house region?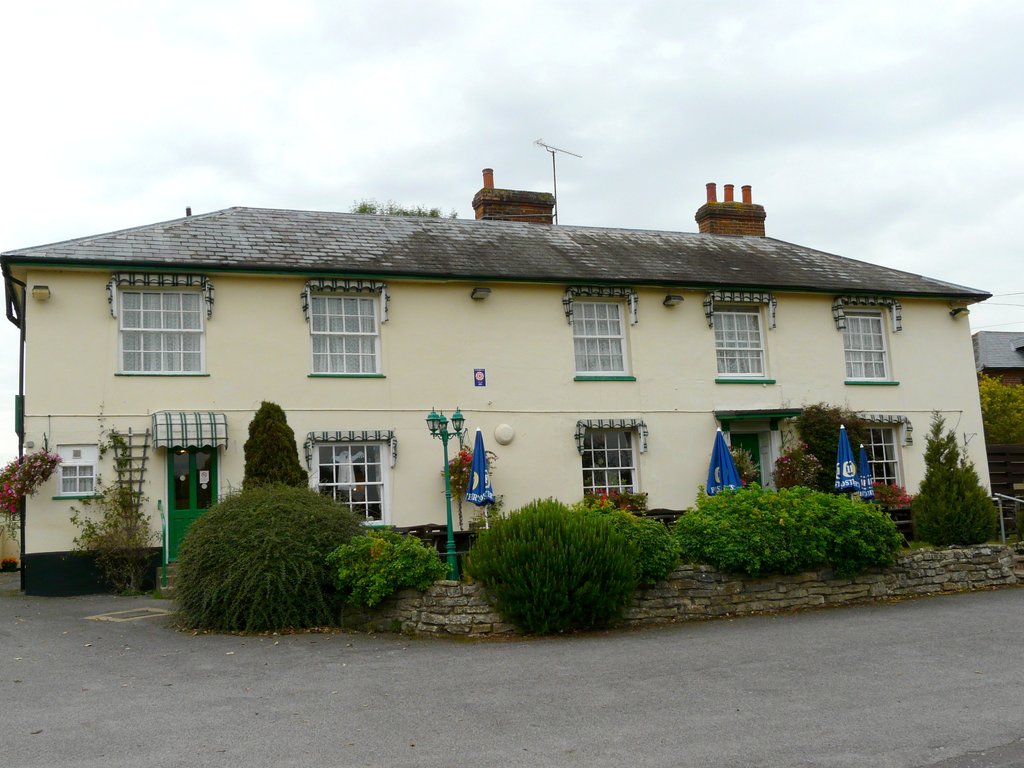
<region>31, 147, 996, 602</region>
